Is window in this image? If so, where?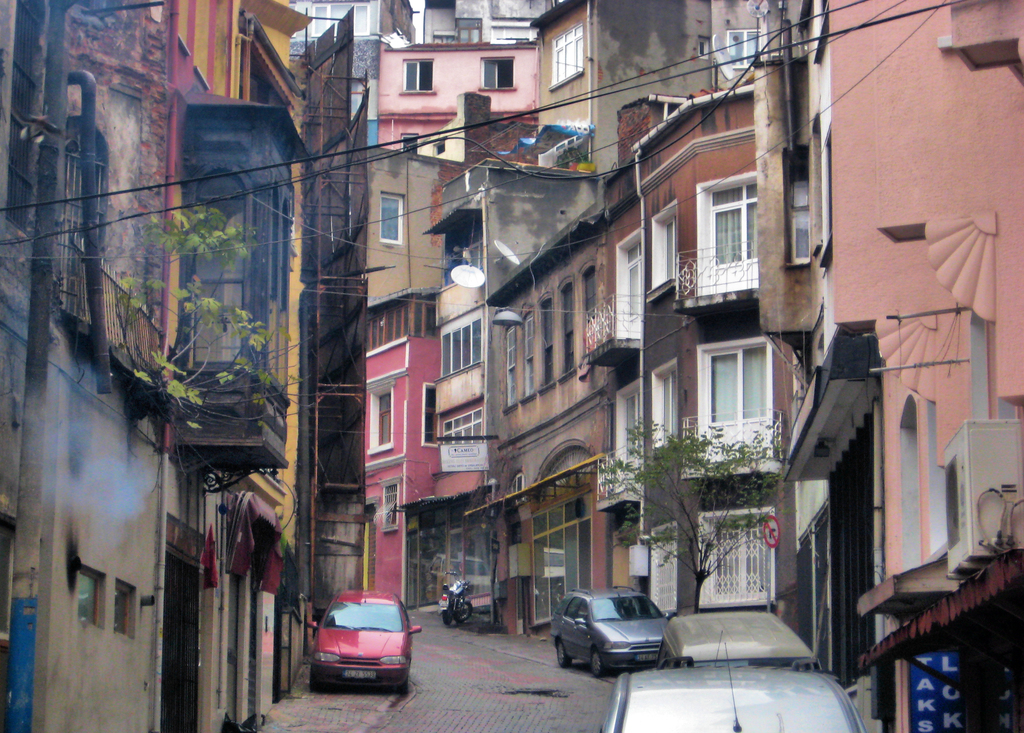
Yes, at [left=708, top=349, right=767, bottom=454].
